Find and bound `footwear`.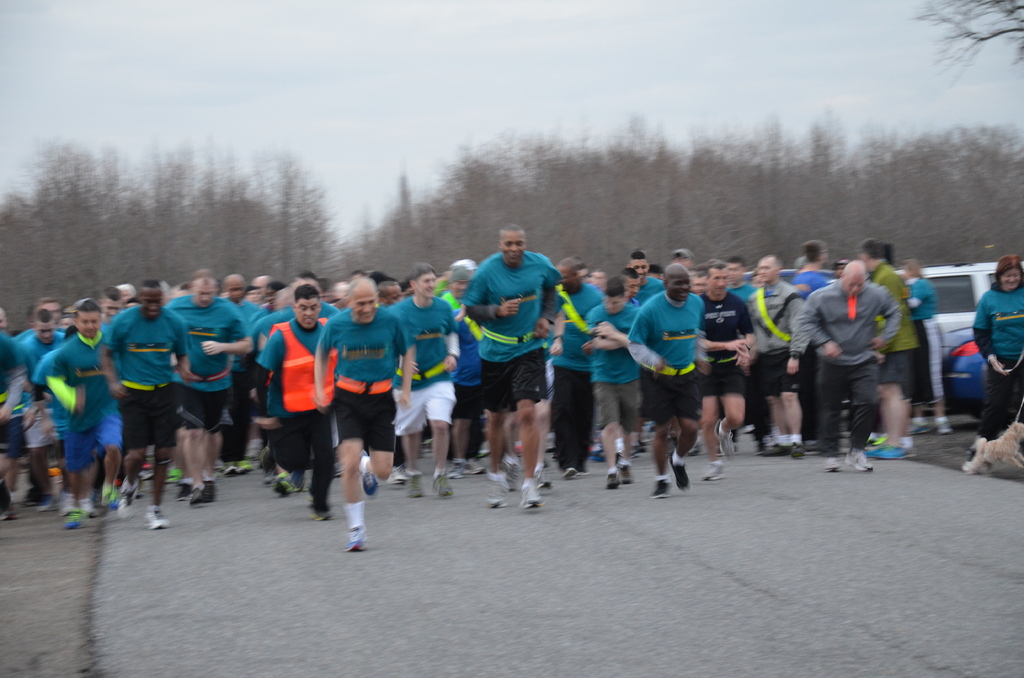
Bound: box=[909, 417, 931, 433].
